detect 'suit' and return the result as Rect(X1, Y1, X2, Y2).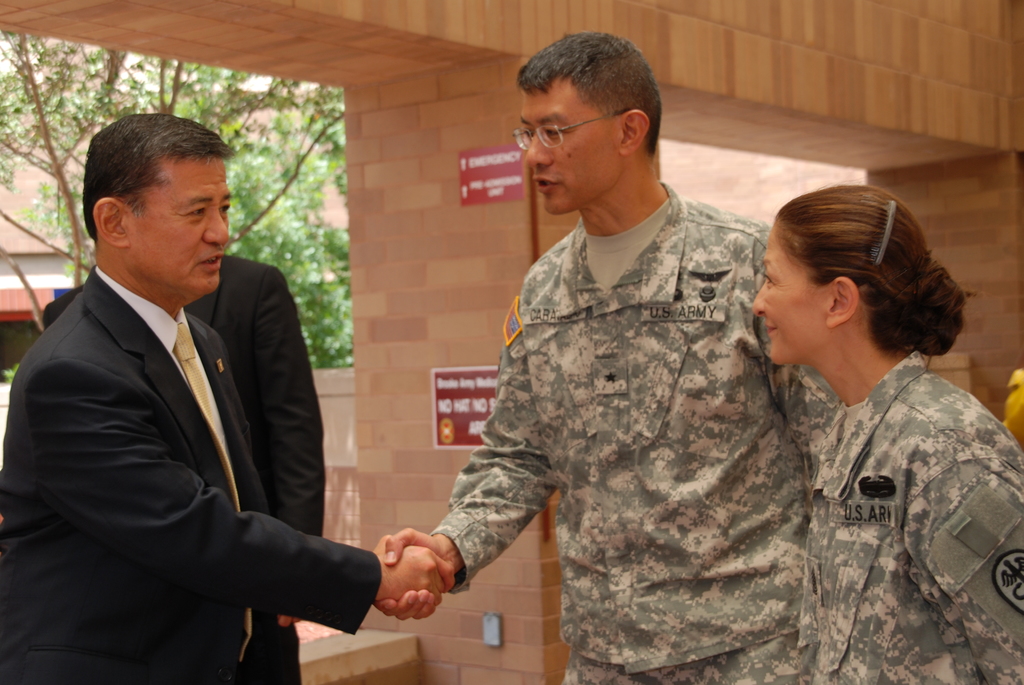
Rect(40, 253, 325, 684).
